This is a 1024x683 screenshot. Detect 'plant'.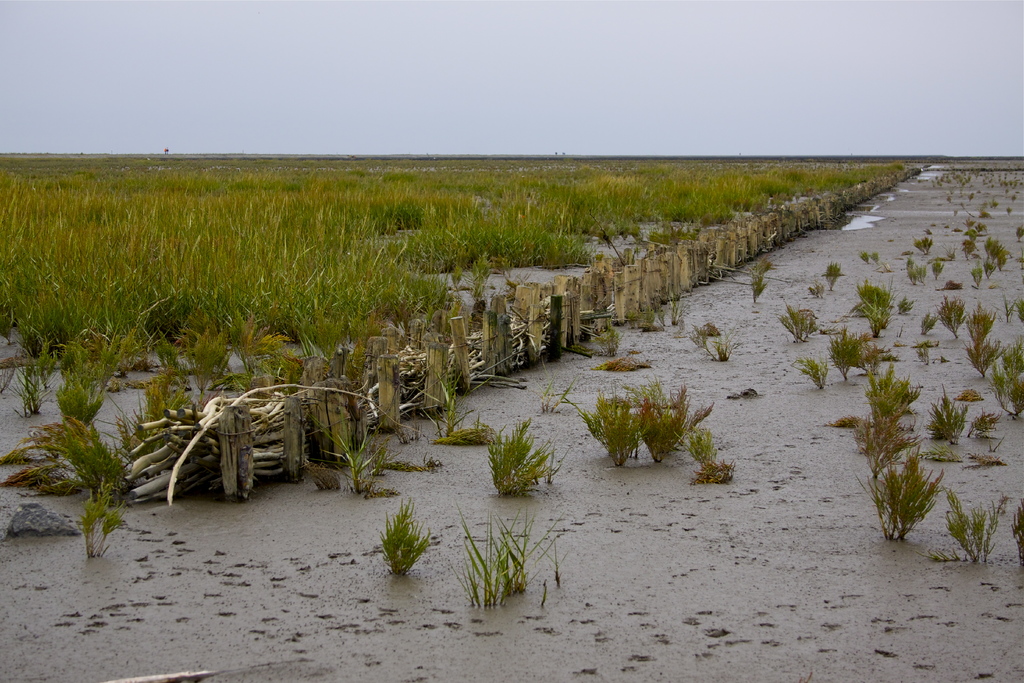
73,477,125,559.
